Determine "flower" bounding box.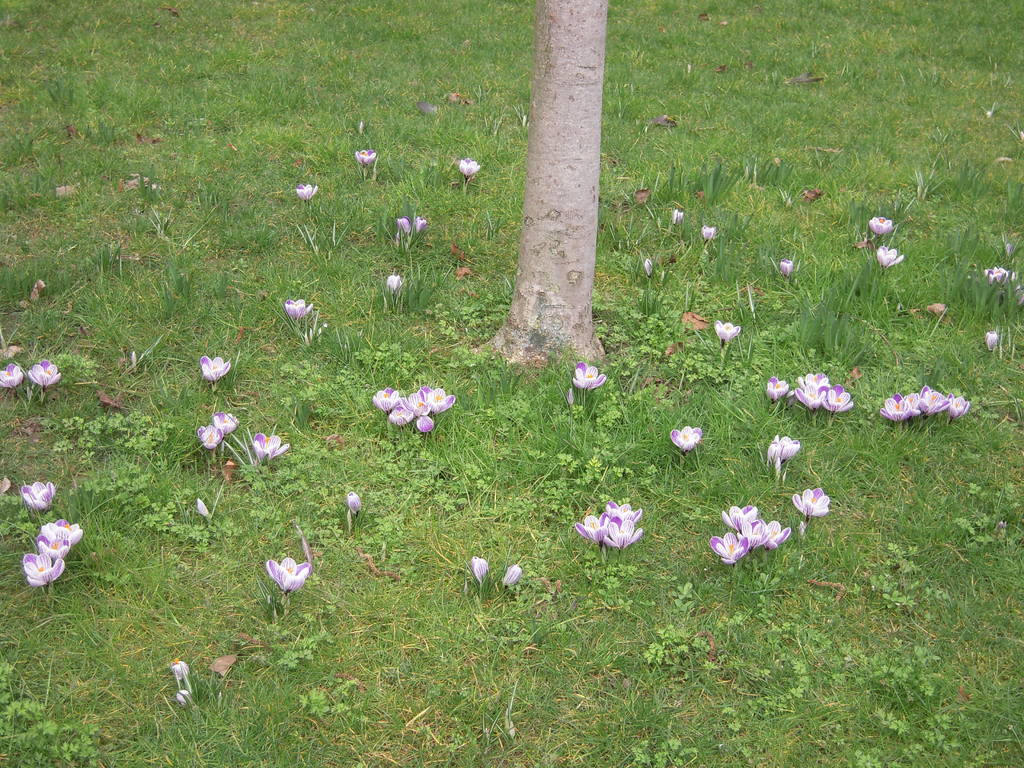
Determined: BBox(669, 424, 701, 452).
